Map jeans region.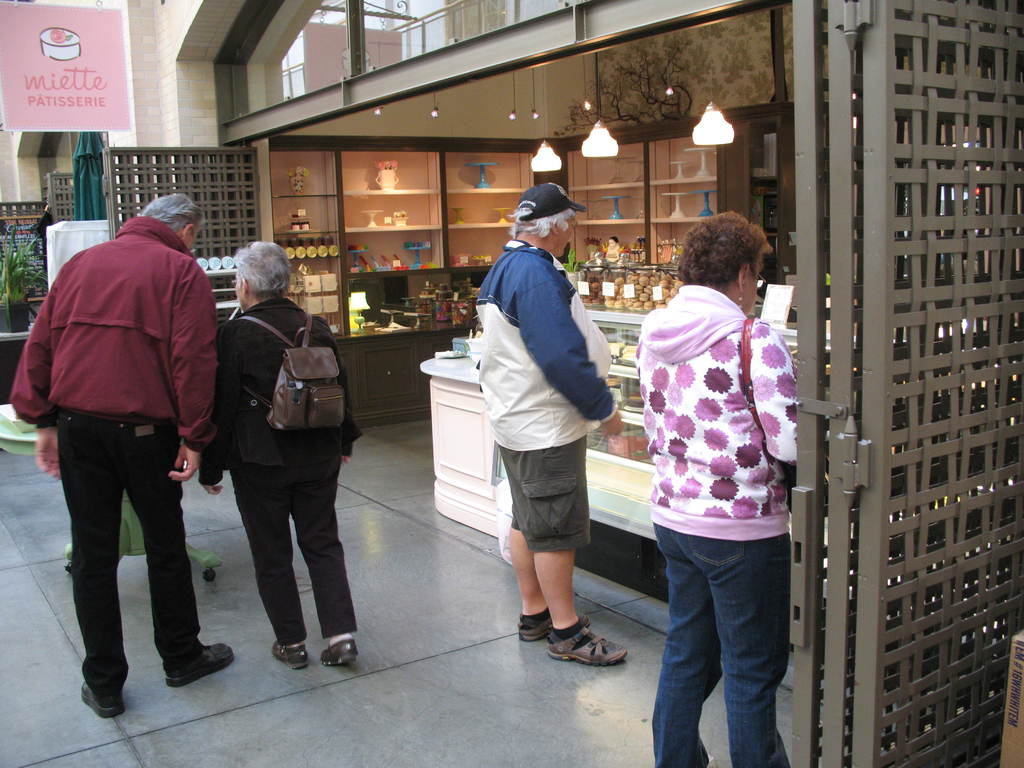
Mapped to 646 525 794 764.
